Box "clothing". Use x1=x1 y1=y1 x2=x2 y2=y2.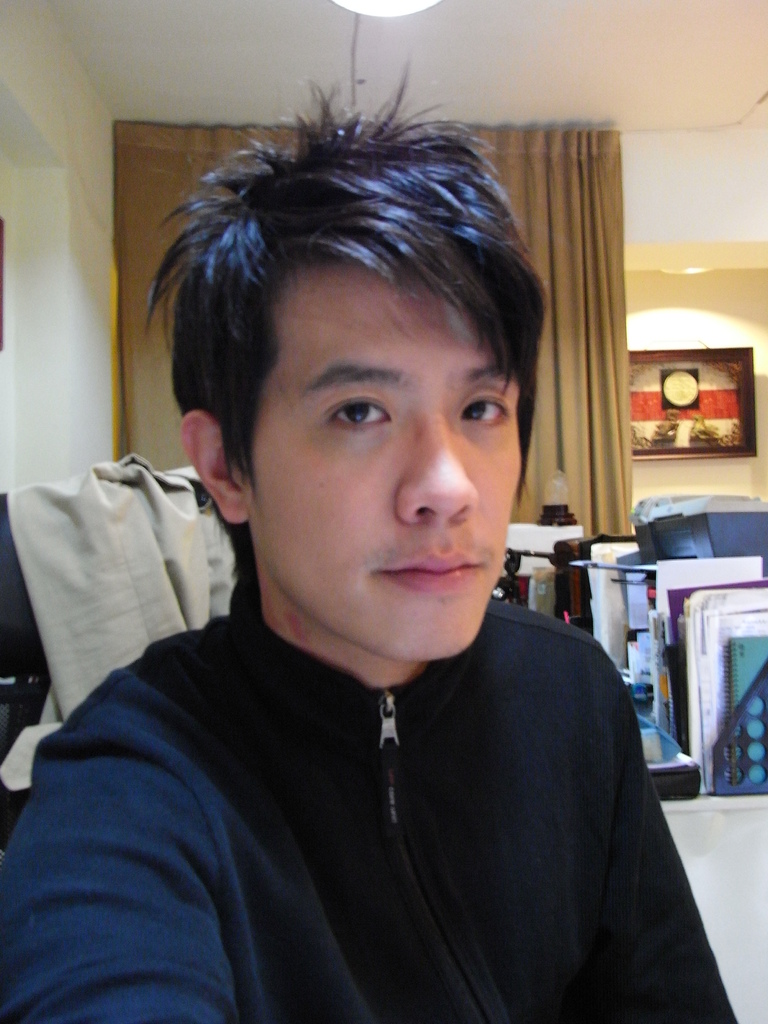
x1=55 y1=542 x2=746 y2=1017.
